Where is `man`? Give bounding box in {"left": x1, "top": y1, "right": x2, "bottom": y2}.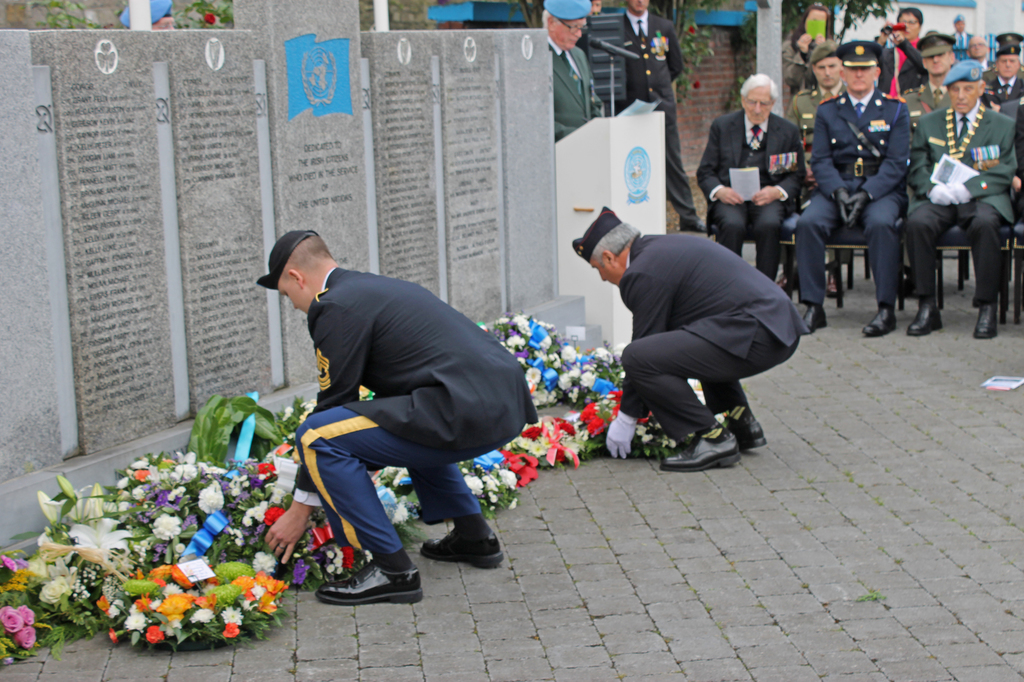
{"left": 906, "top": 28, "right": 959, "bottom": 118}.
